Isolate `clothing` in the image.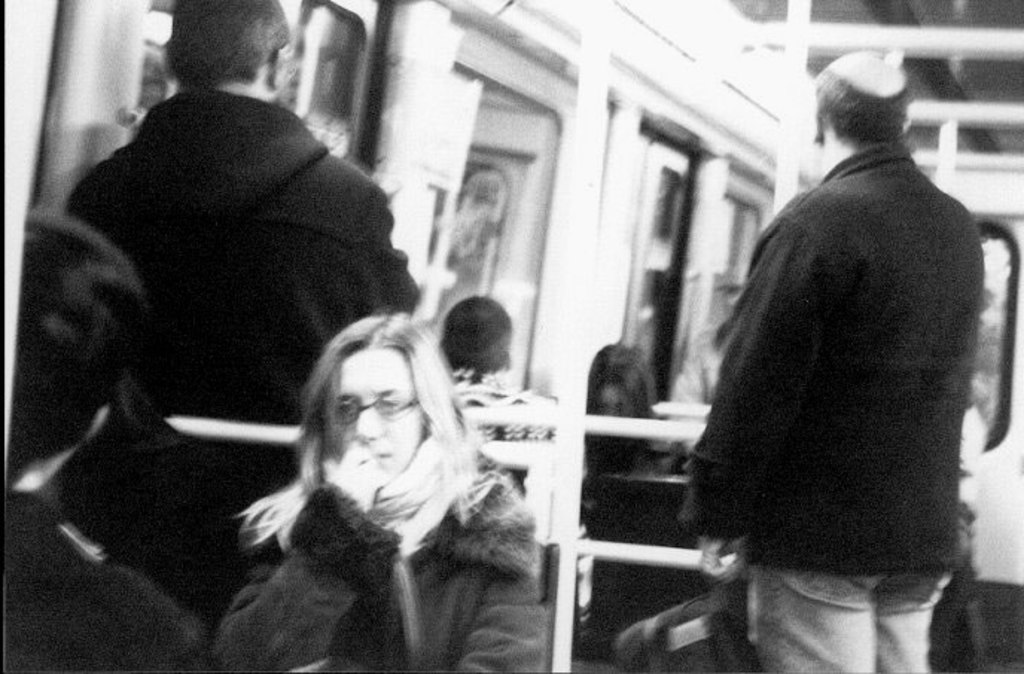
Isolated region: detection(73, 89, 423, 598).
